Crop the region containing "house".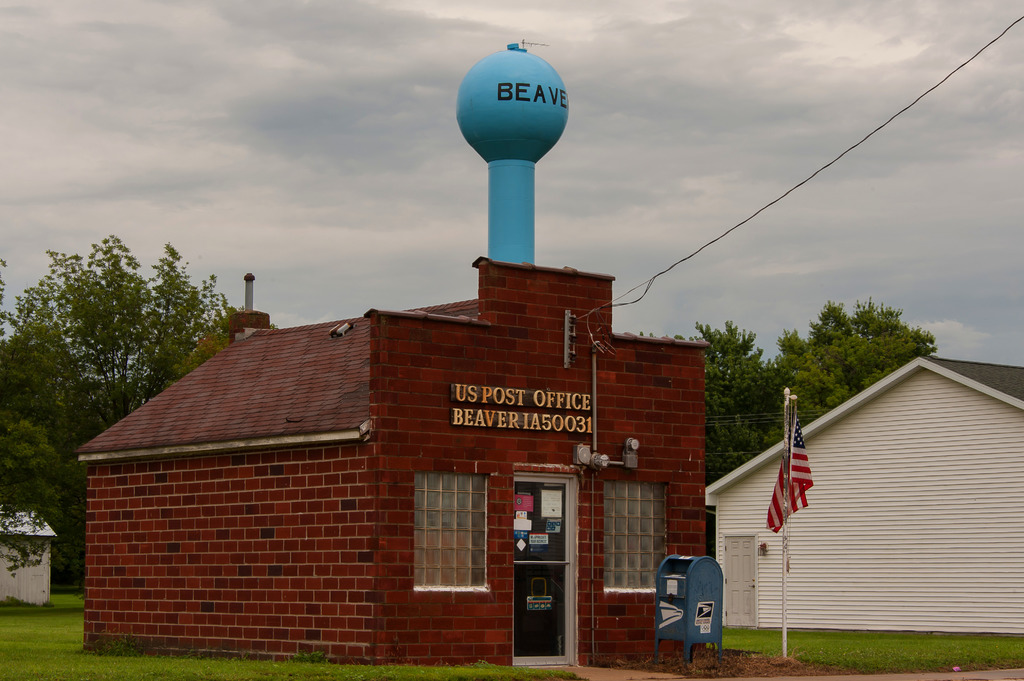
Crop region: {"x1": 700, "y1": 339, "x2": 1007, "y2": 646}.
